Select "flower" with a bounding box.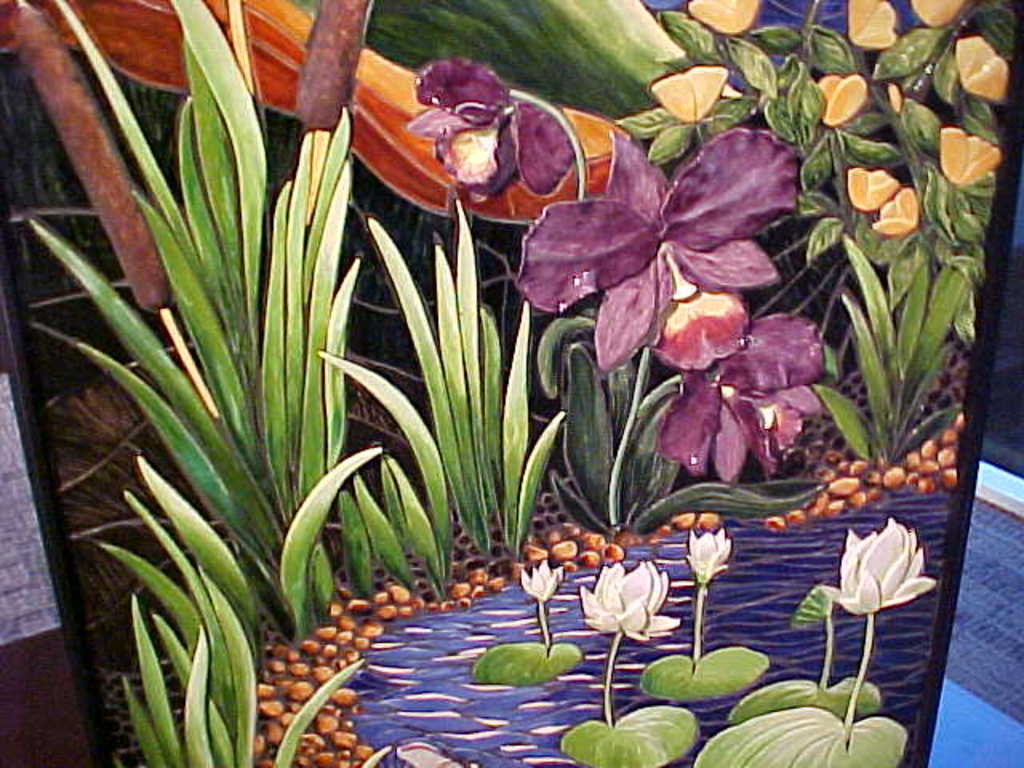
region(685, 528, 741, 587).
